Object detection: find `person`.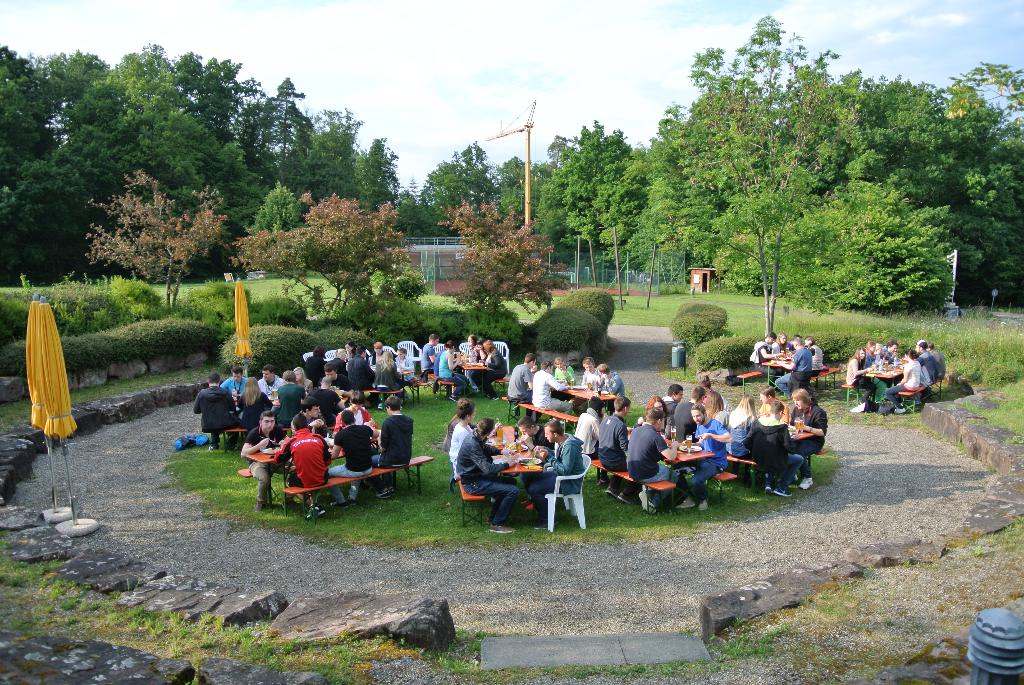
467,331,505,399.
